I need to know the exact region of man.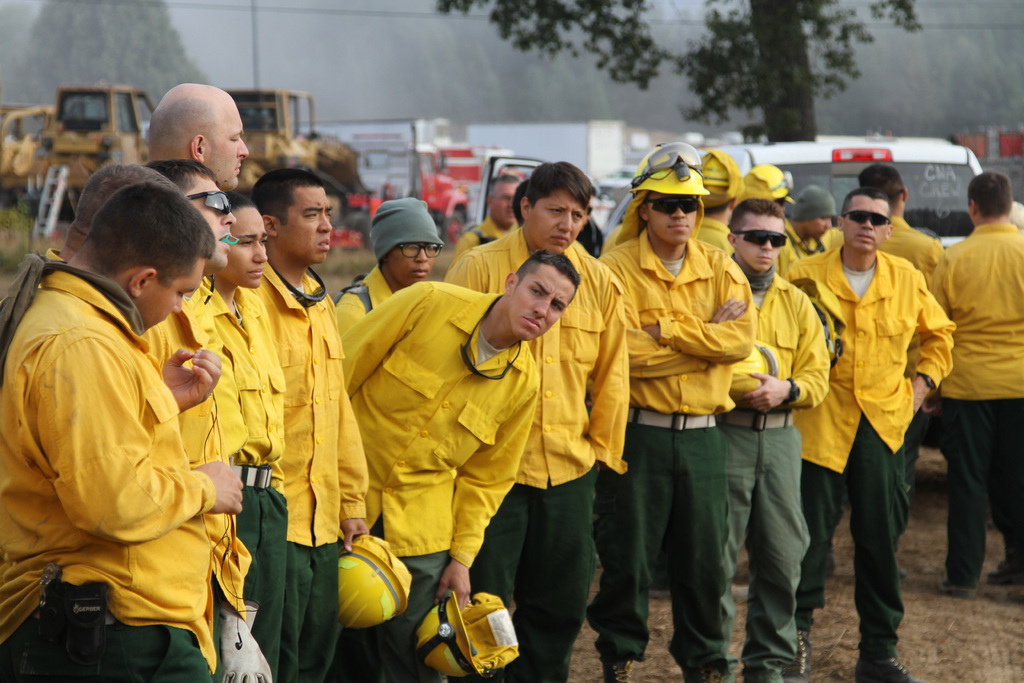
Region: (x1=332, y1=195, x2=440, y2=334).
